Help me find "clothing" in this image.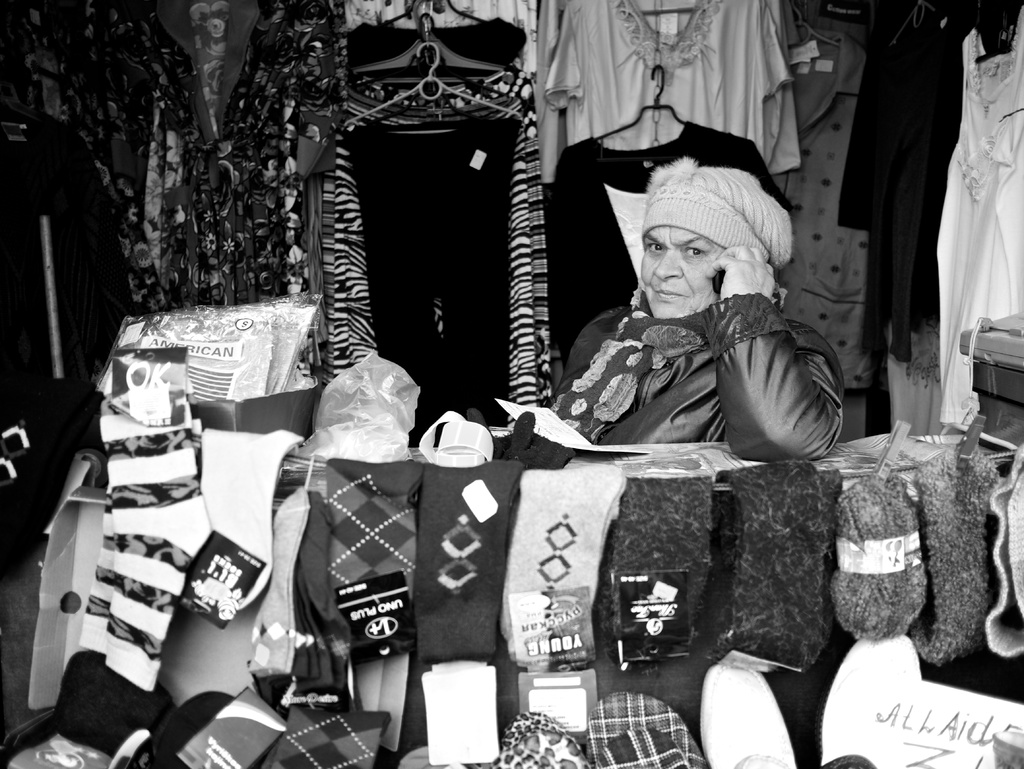
Found it: [0,0,195,285].
